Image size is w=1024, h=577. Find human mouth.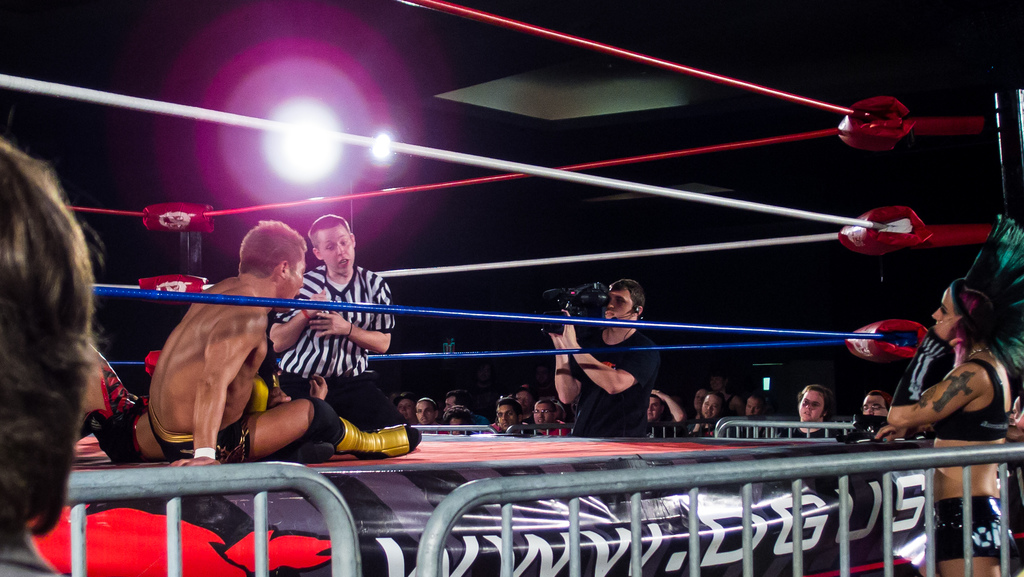
339, 259, 351, 266.
